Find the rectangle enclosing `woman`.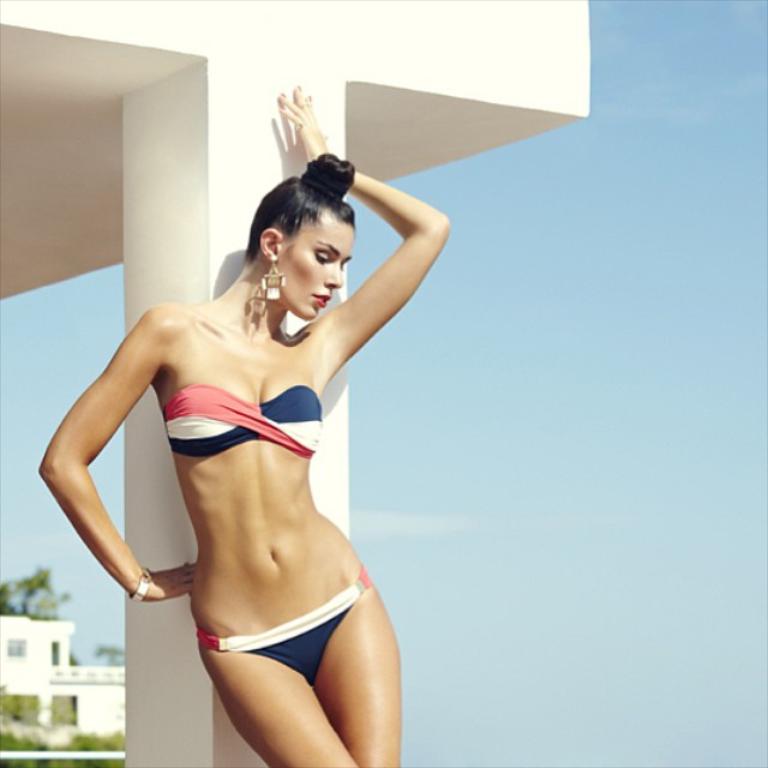
detection(58, 122, 463, 767).
